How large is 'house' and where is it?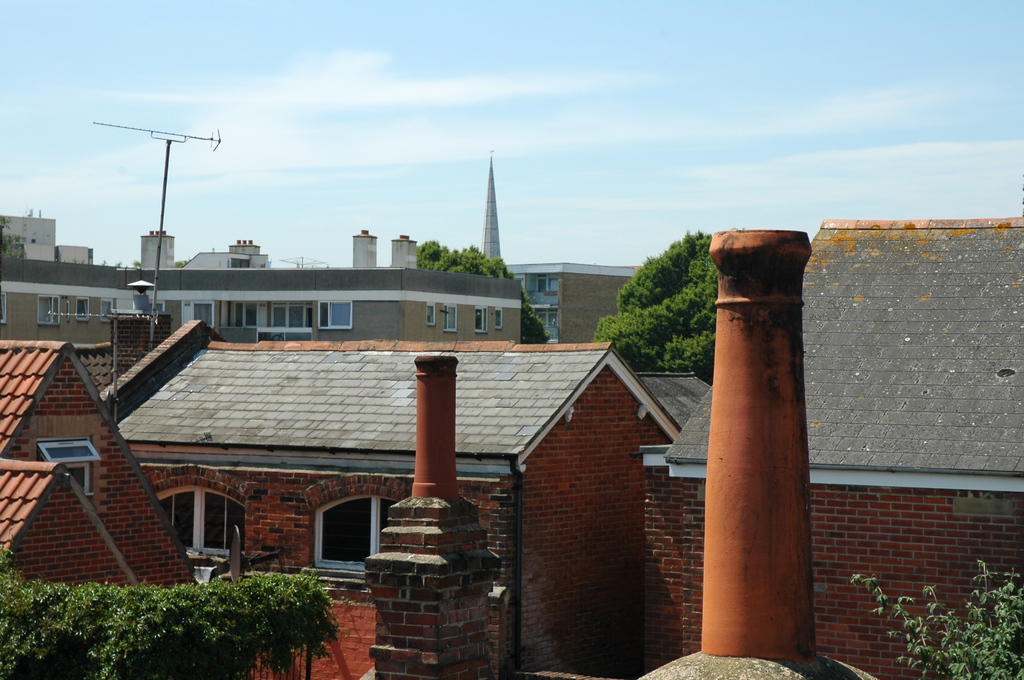
Bounding box: region(115, 315, 679, 679).
